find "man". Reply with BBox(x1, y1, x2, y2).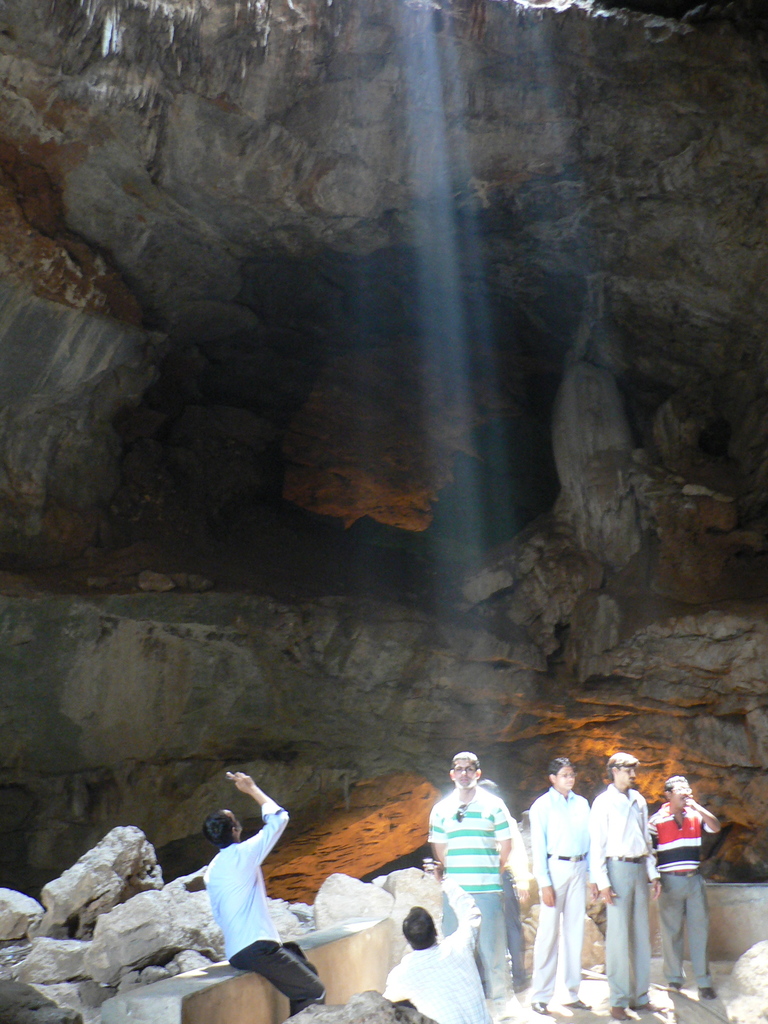
BBox(195, 769, 330, 1007).
